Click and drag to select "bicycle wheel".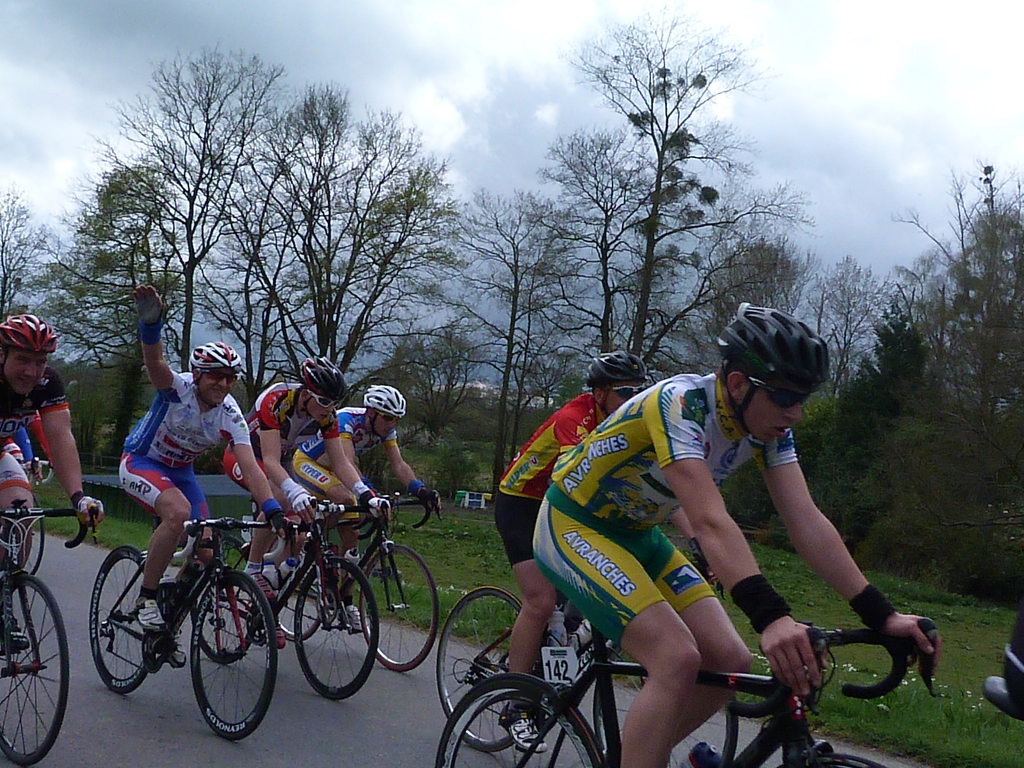
Selection: <box>356,543,441,672</box>.
